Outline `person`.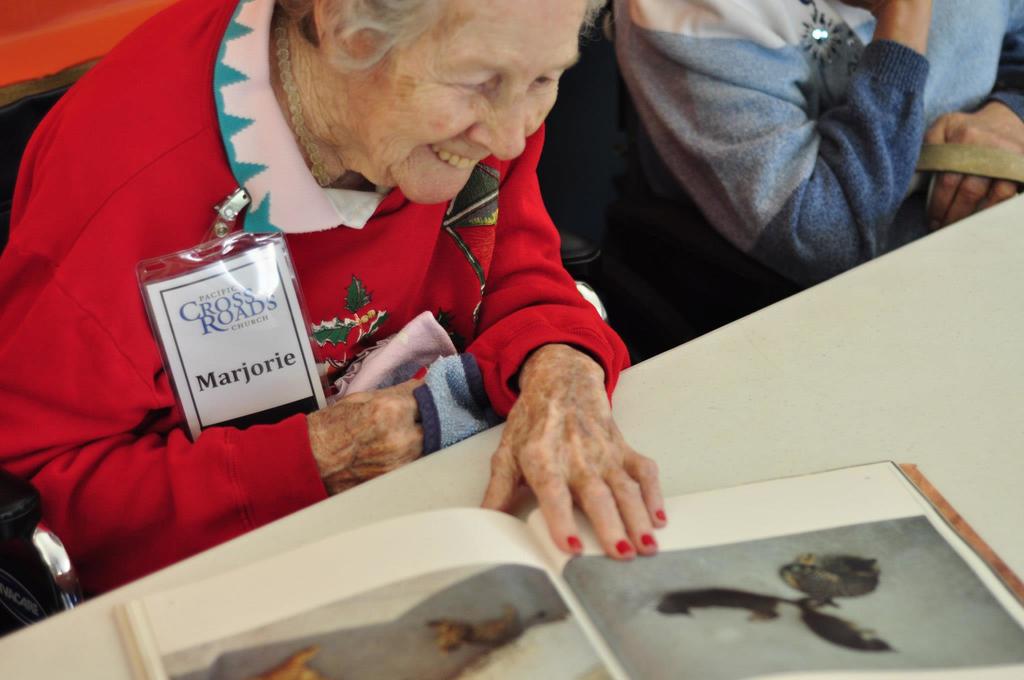
Outline: <region>0, 0, 666, 562</region>.
